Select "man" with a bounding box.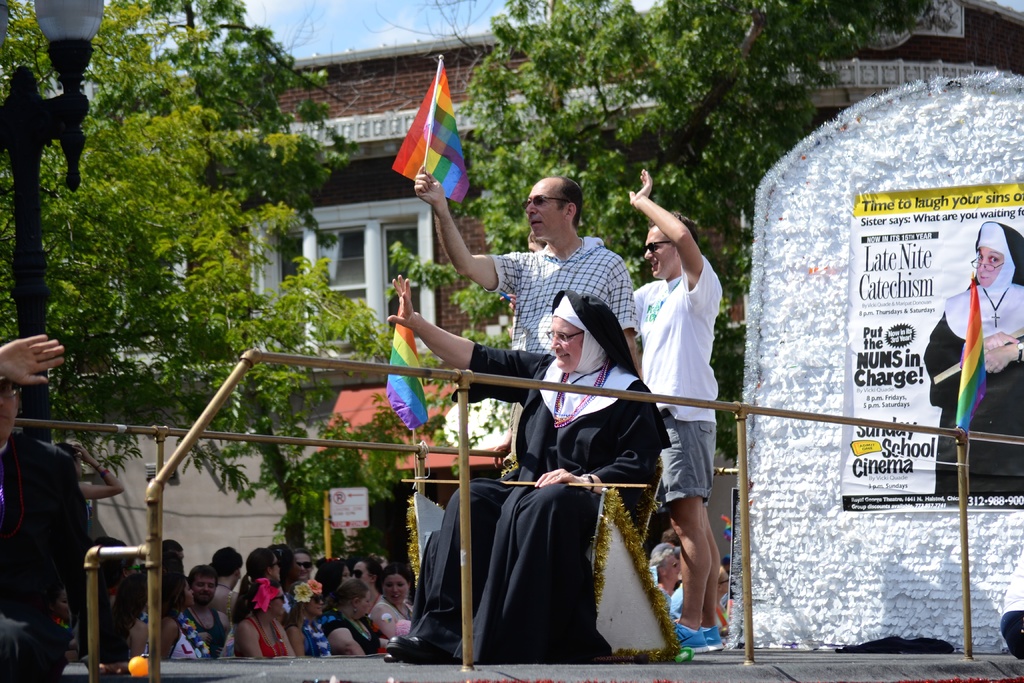
[left=3, top=335, right=142, bottom=682].
